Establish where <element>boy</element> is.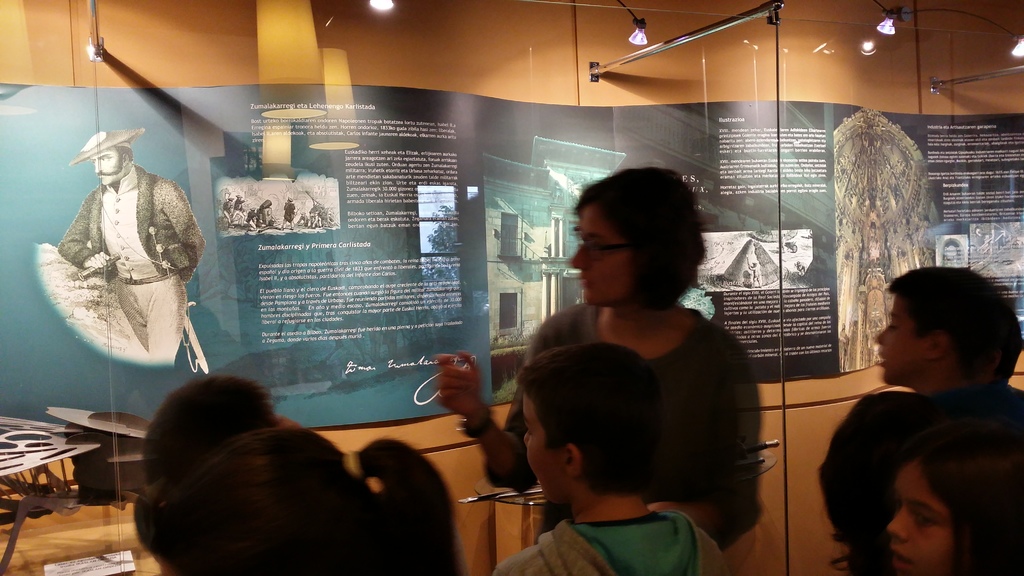
Established at left=872, top=268, right=1023, bottom=418.
